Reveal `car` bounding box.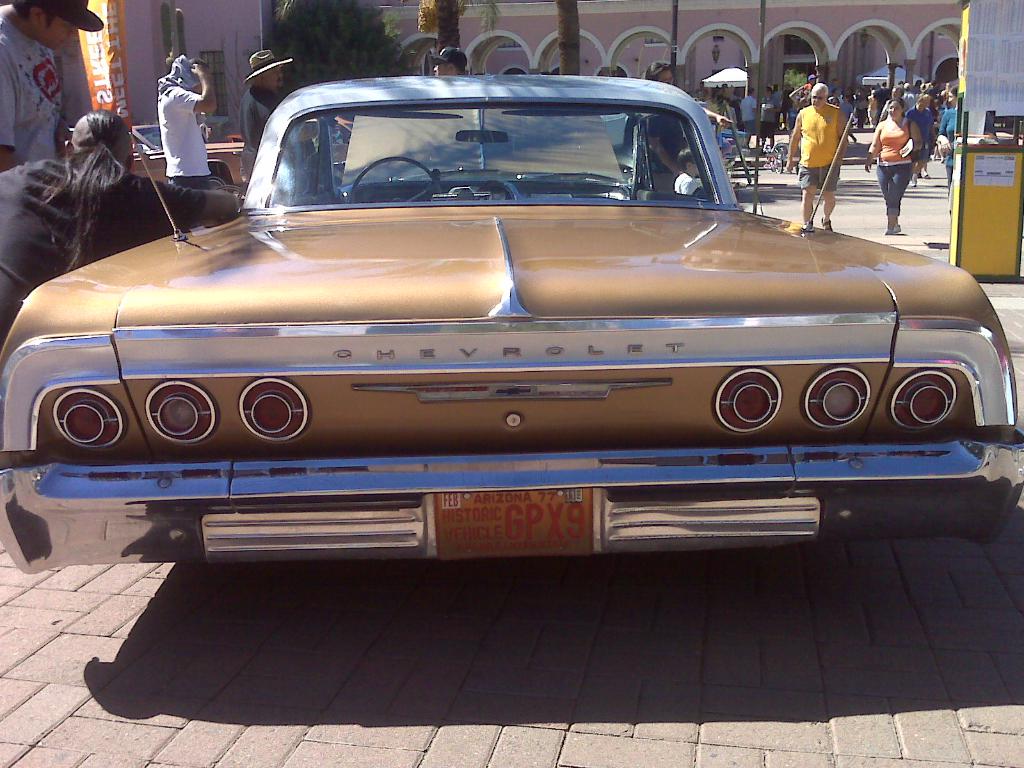
Revealed: left=129, top=125, right=250, bottom=193.
